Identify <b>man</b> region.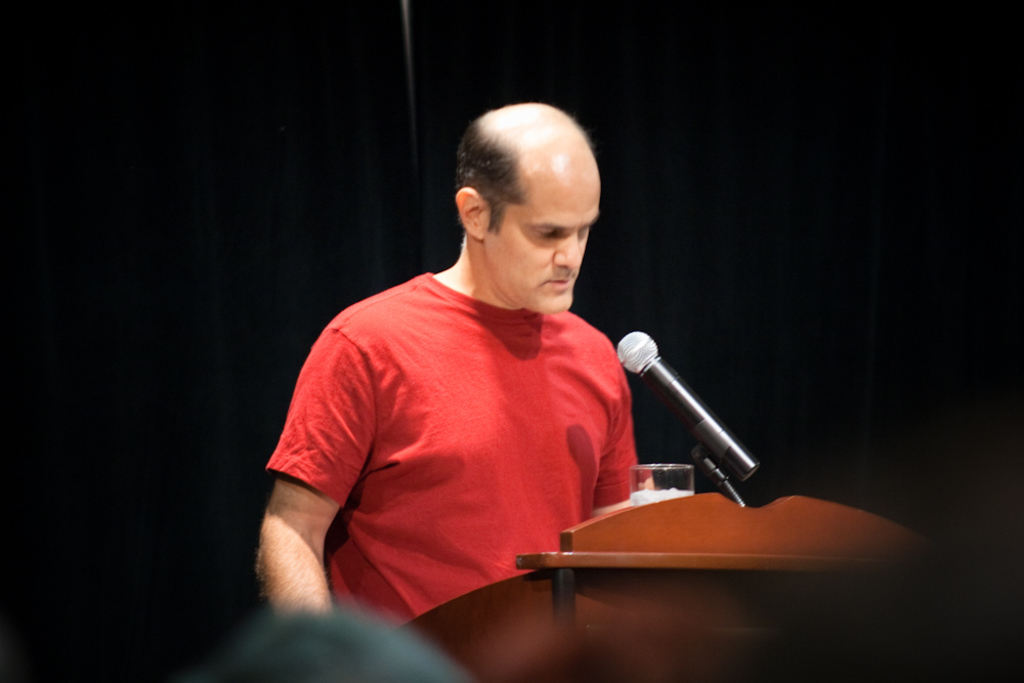
Region: crop(256, 102, 654, 638).
